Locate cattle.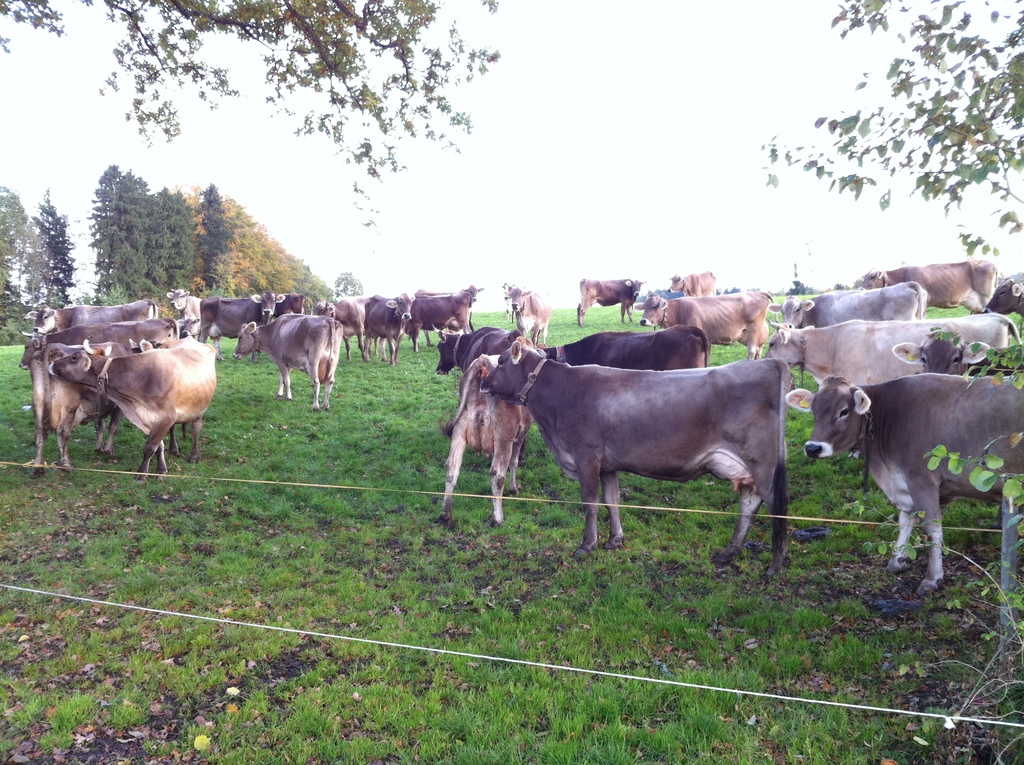
Bounding box: (left=573, top=274, right=643, bottom=329).
